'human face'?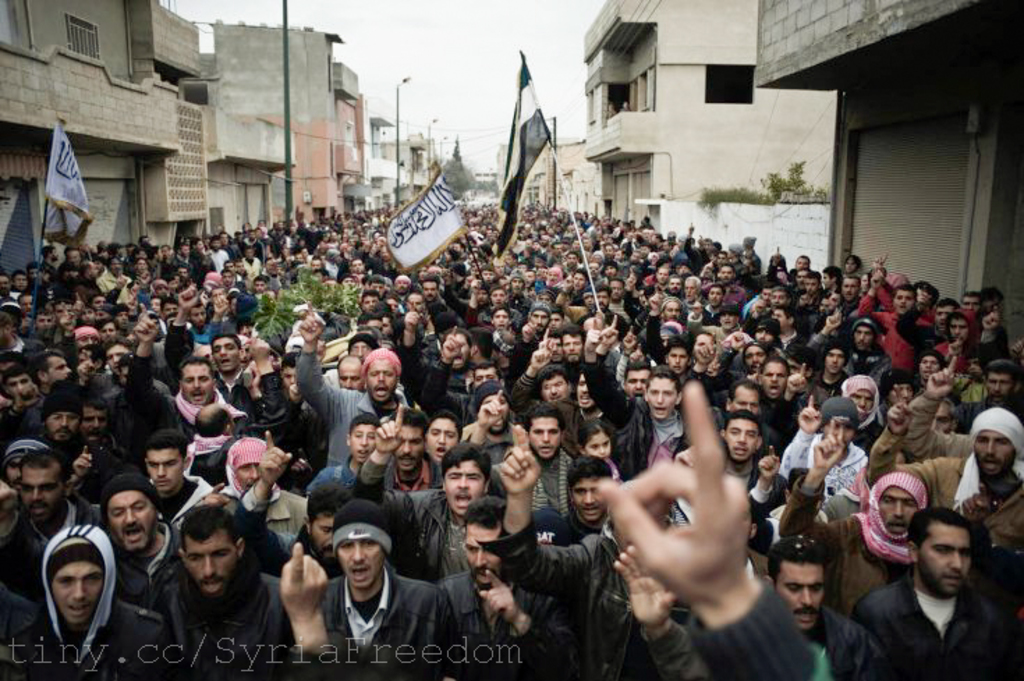
Rect(369, 365, 398, 400)
